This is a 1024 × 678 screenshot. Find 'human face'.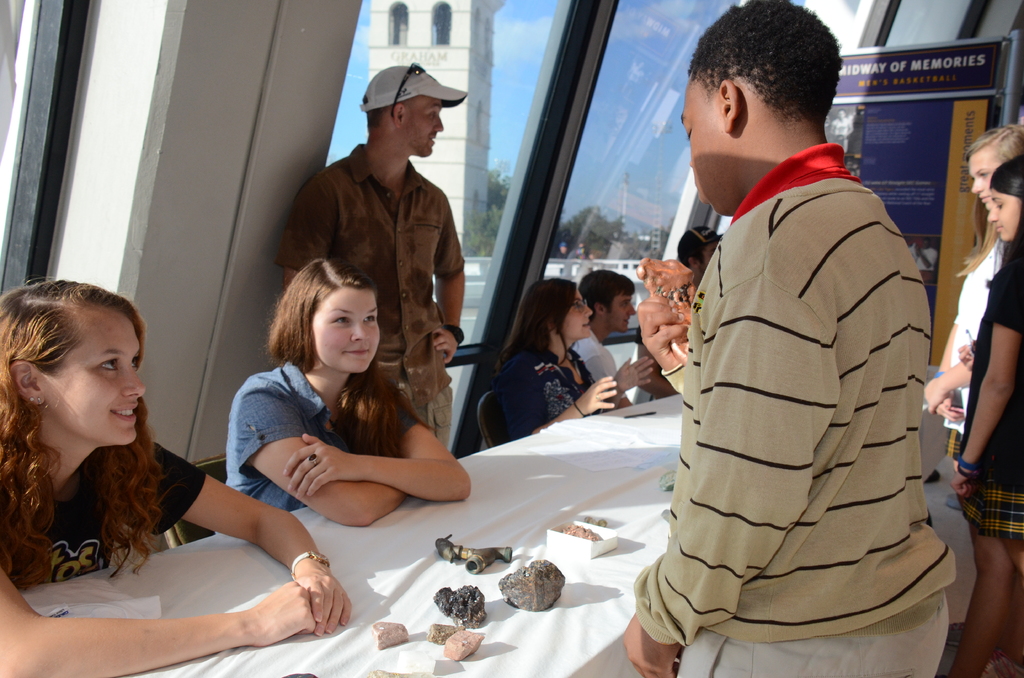
Bounding box: {"x1": 399, "y1": 88, "x2": 442, "y2": 159}.
